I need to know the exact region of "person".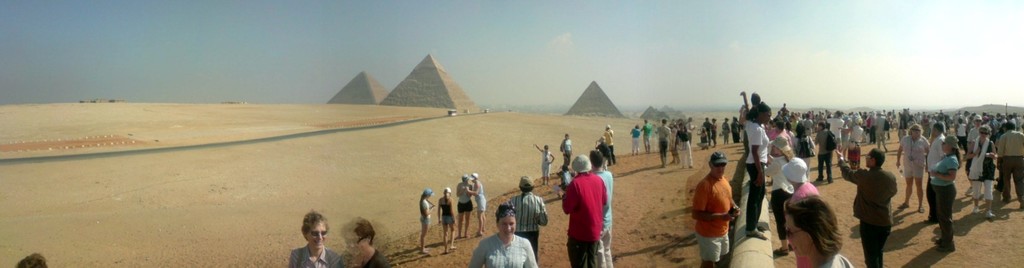
Region: <bbox>557, 136, 572, 167</bbox>.
